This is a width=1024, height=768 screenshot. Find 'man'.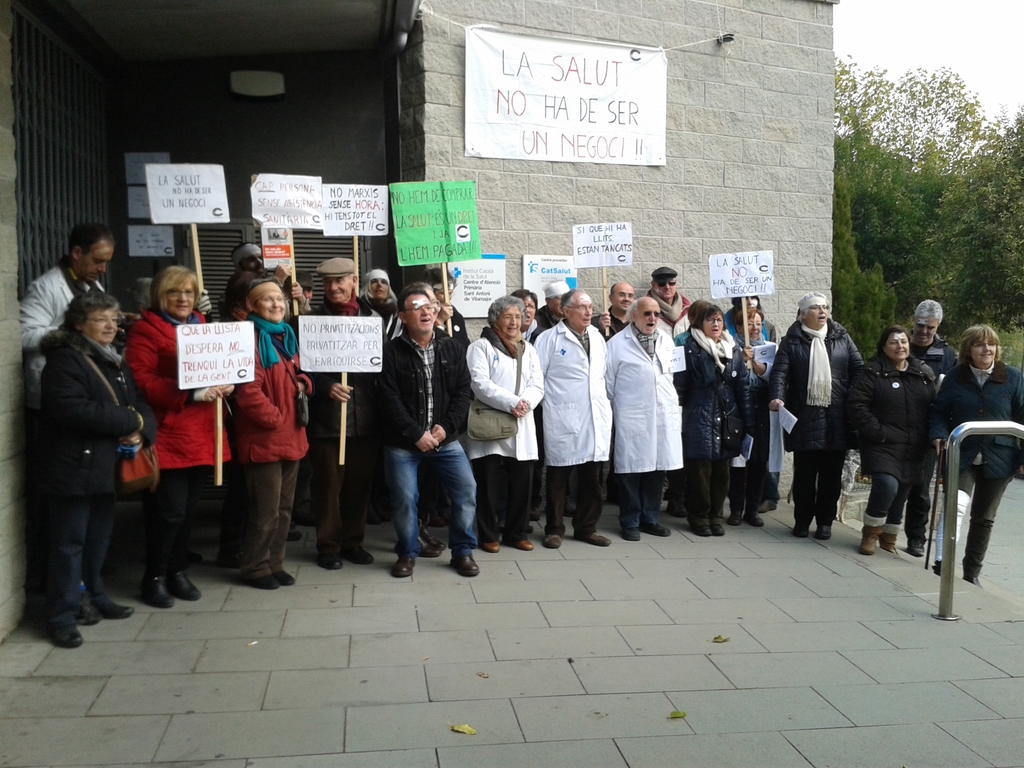
Bounding box: l=600, t=280, r=634, b=334.
